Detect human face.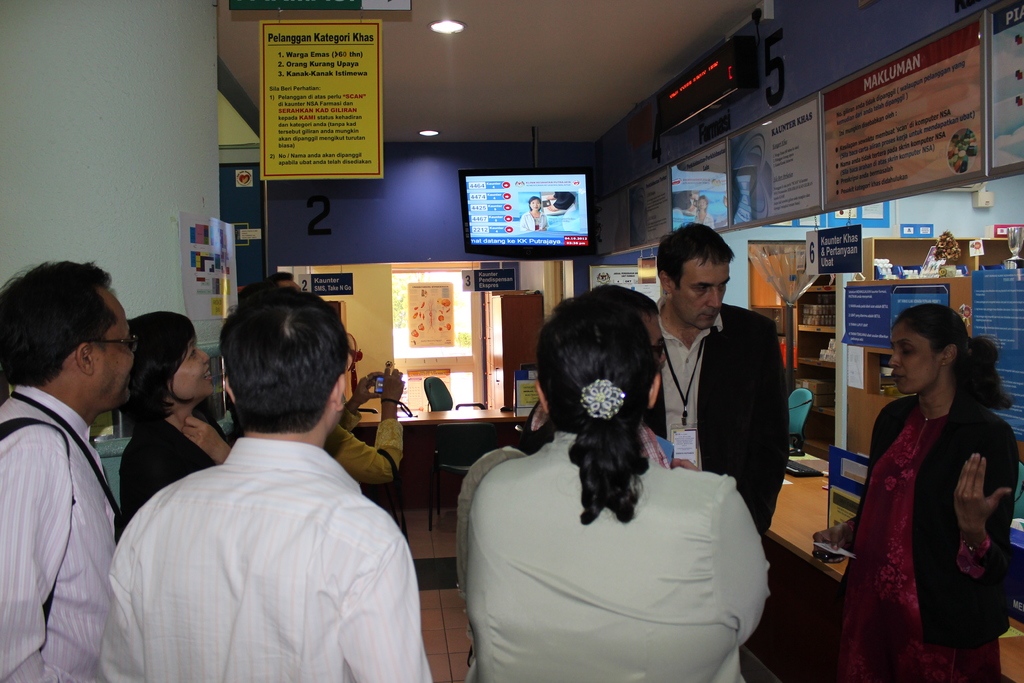
Detected at {"left": 99, "top": 299, "right": 138, "bottom": 415}.
